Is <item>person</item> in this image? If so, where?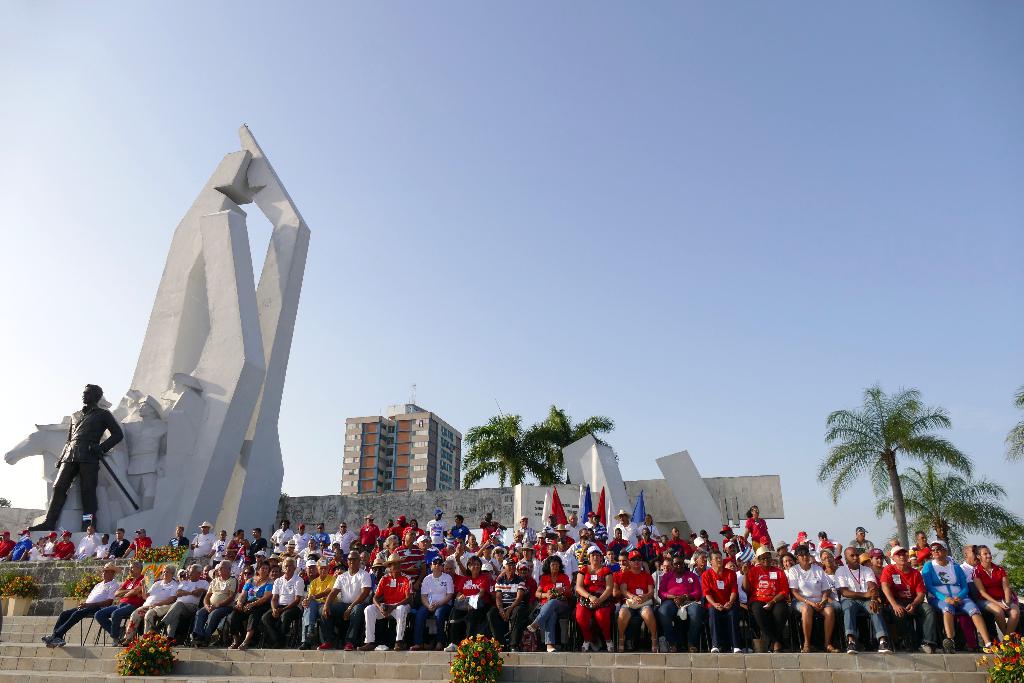
Yes, at locate(527, 549, 574, 648).
